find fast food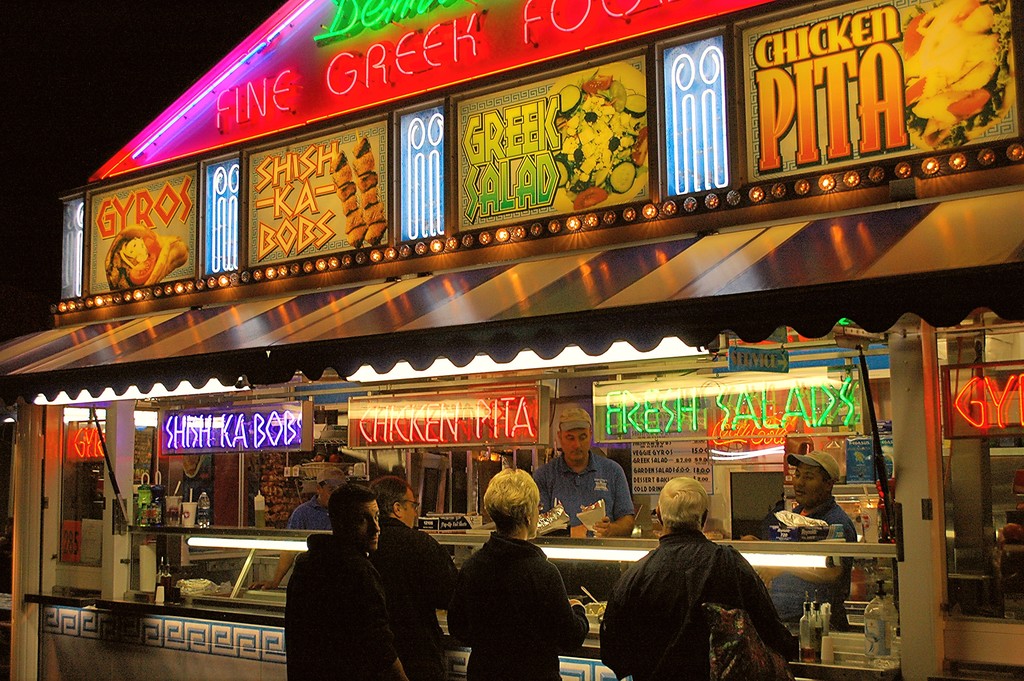
900 0 1014 150
